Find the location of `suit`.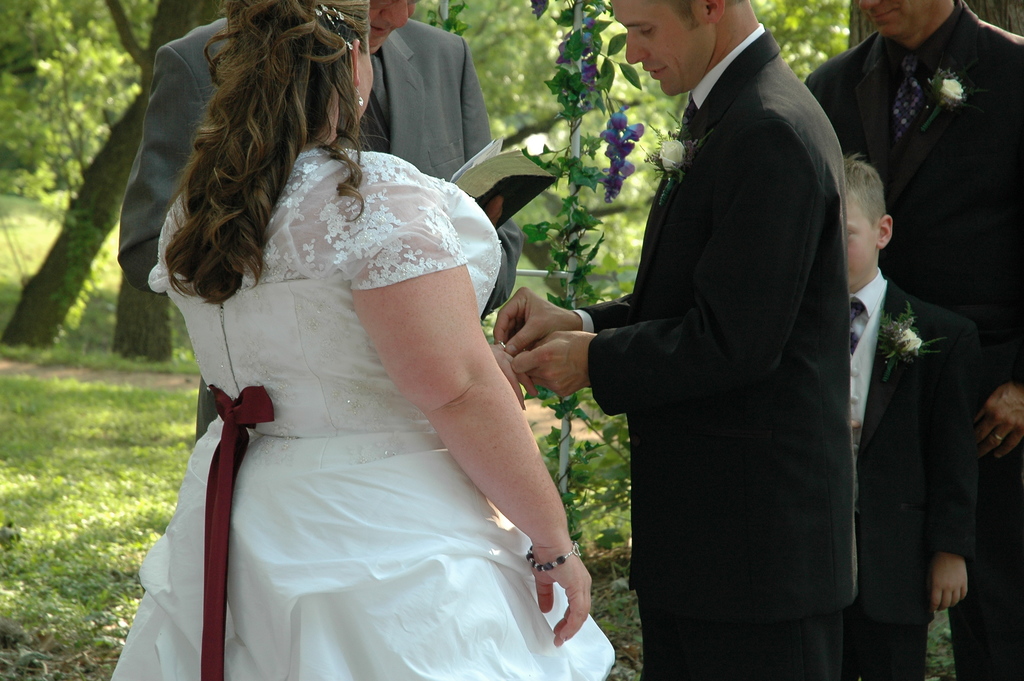
Location: select_region(803, 0, 1023, 680).
